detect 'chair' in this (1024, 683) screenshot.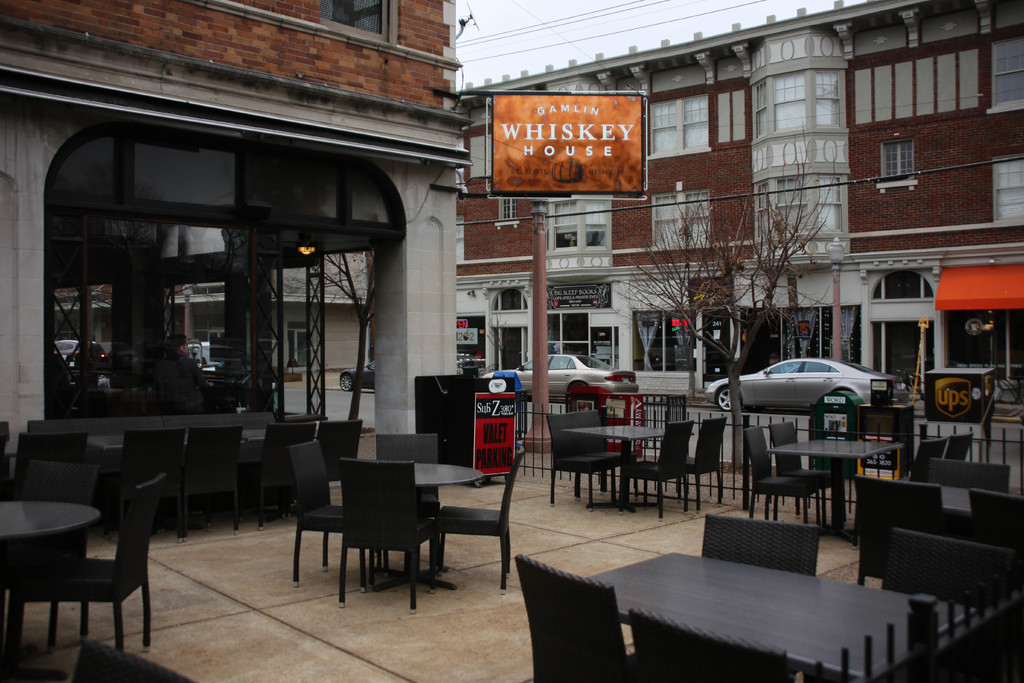
Detection: pyautogui.locateOnScreen(852, 475, 971, 587).
